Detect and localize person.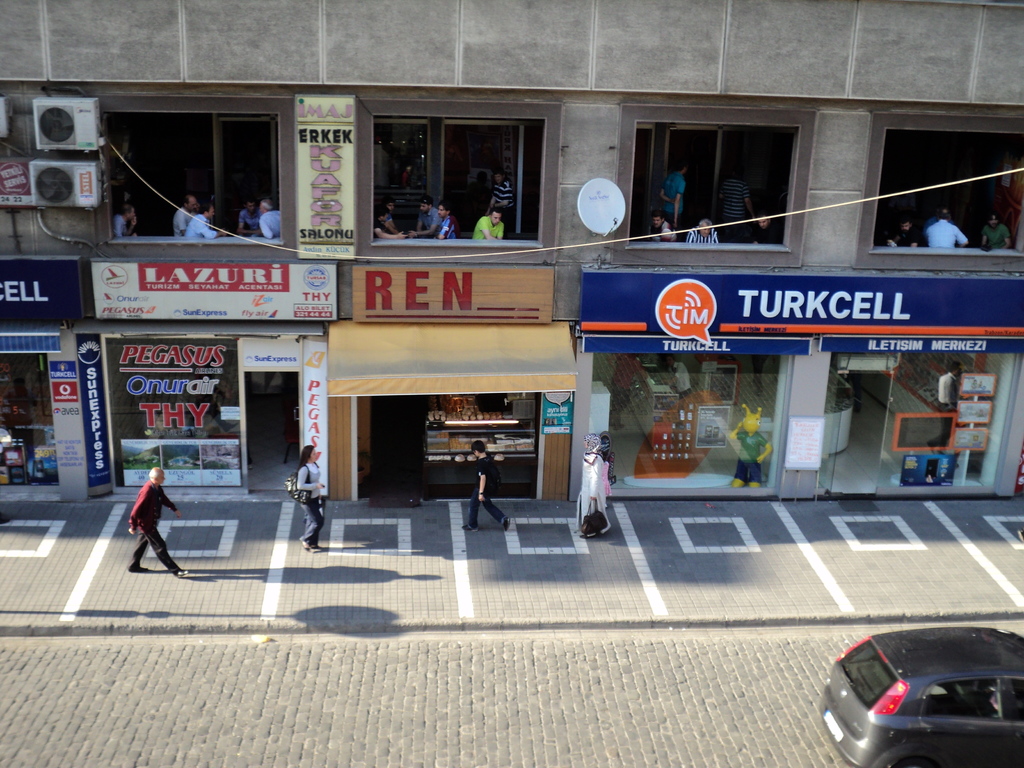
Localized at left=919, top=209, right=969, bottom=247.
